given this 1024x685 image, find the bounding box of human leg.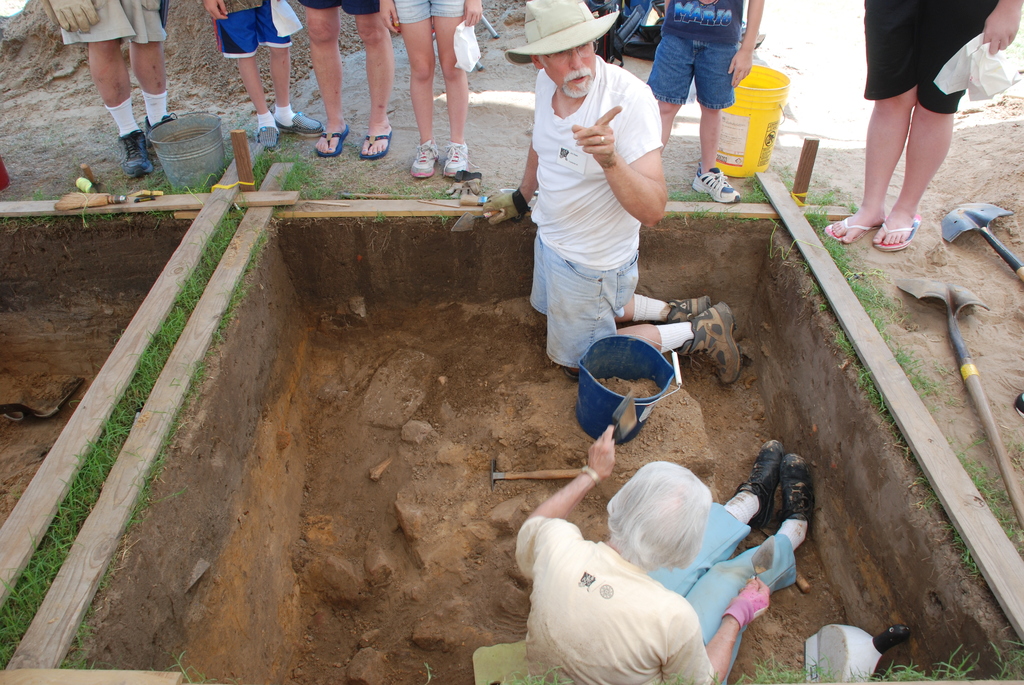
bbox=(817, 86, 968, 253).
